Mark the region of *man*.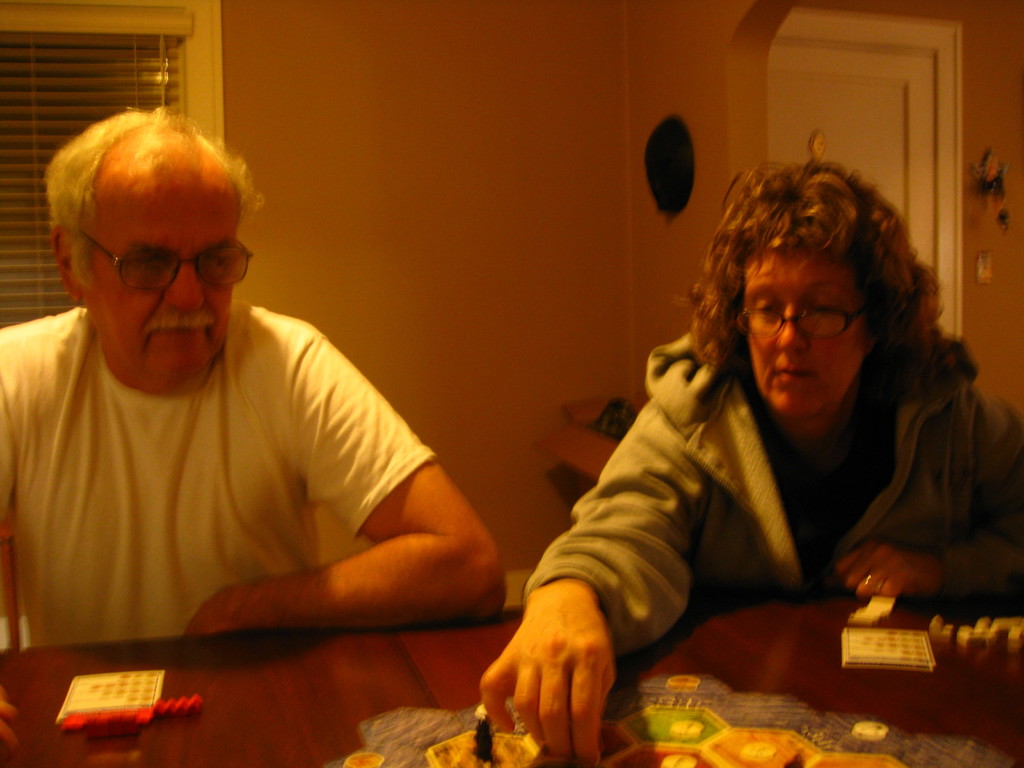
Region: {"x1": 75, "y1": 106, "x2": 675, "y2": 724}.
